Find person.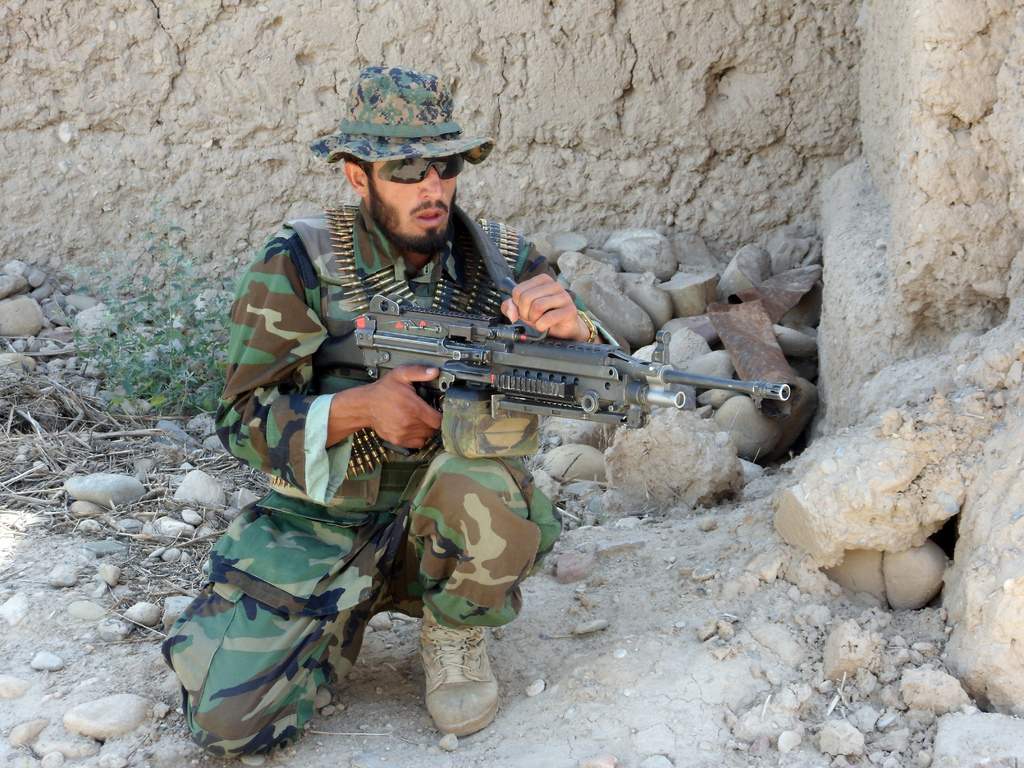
{"x1": 156, "y1": 59, "x2": 633, "y2": 762}.
